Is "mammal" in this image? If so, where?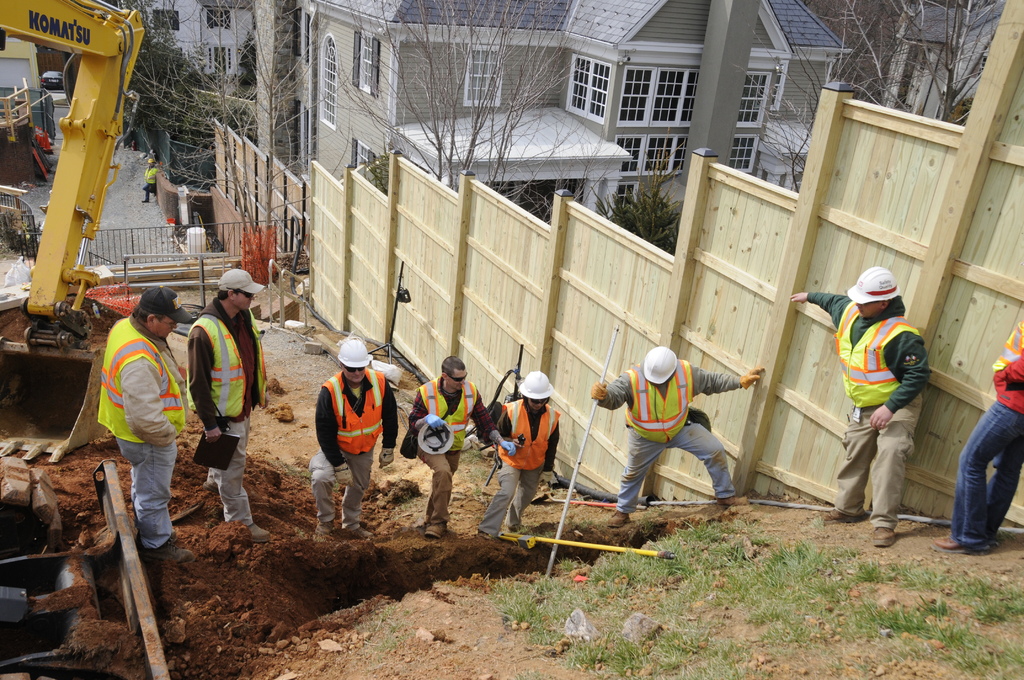
Yes, at locate(787, 266, 931, 544).
